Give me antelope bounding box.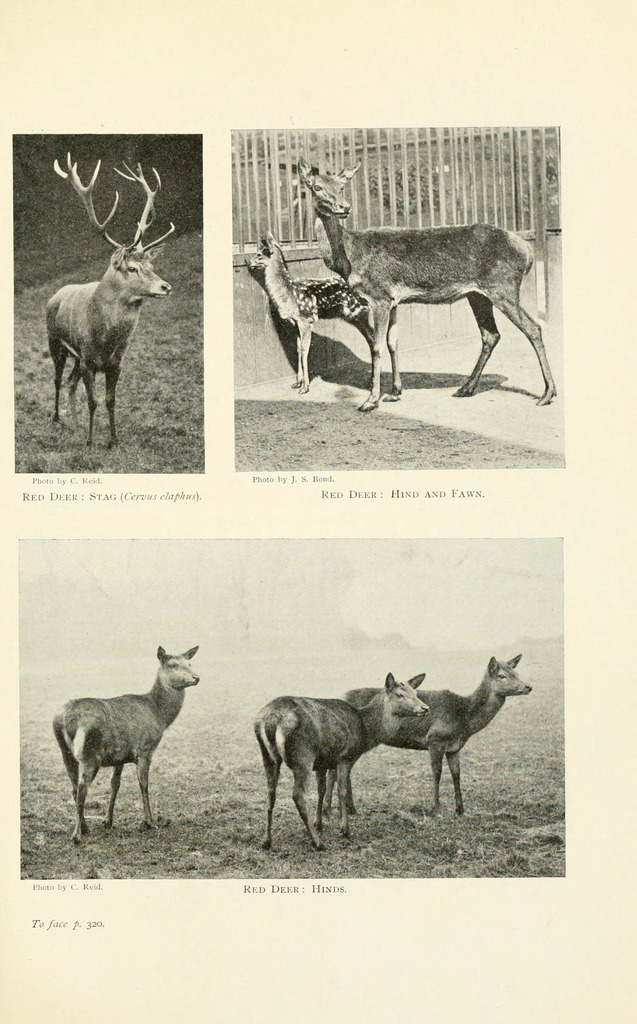
(340,648,531,820).
